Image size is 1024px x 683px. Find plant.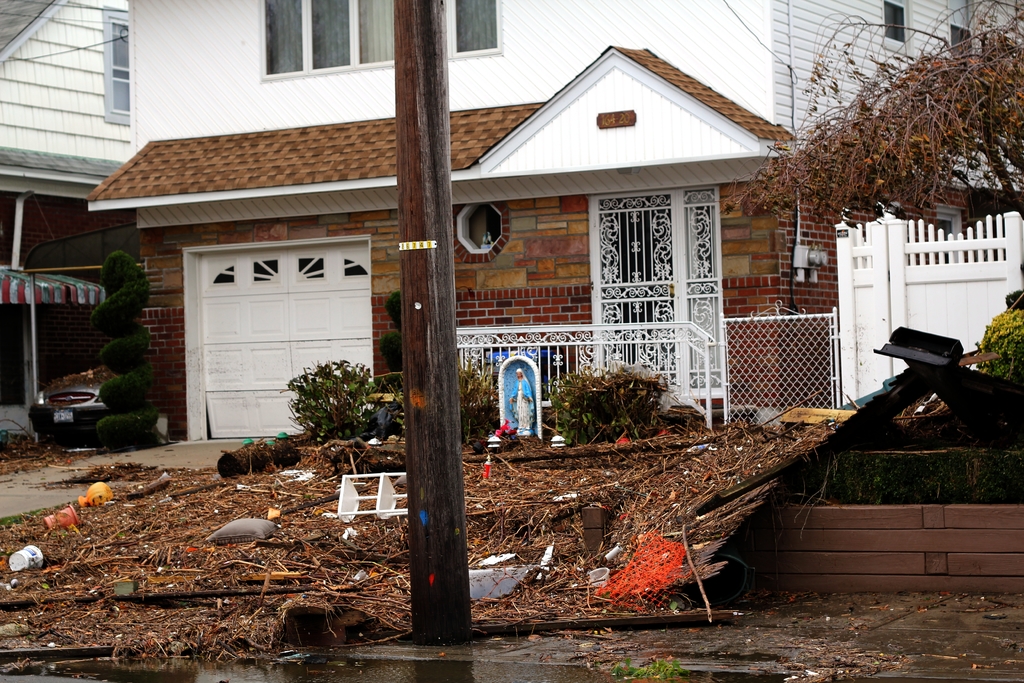
bbox=[1002, 291, 1023, 309].
